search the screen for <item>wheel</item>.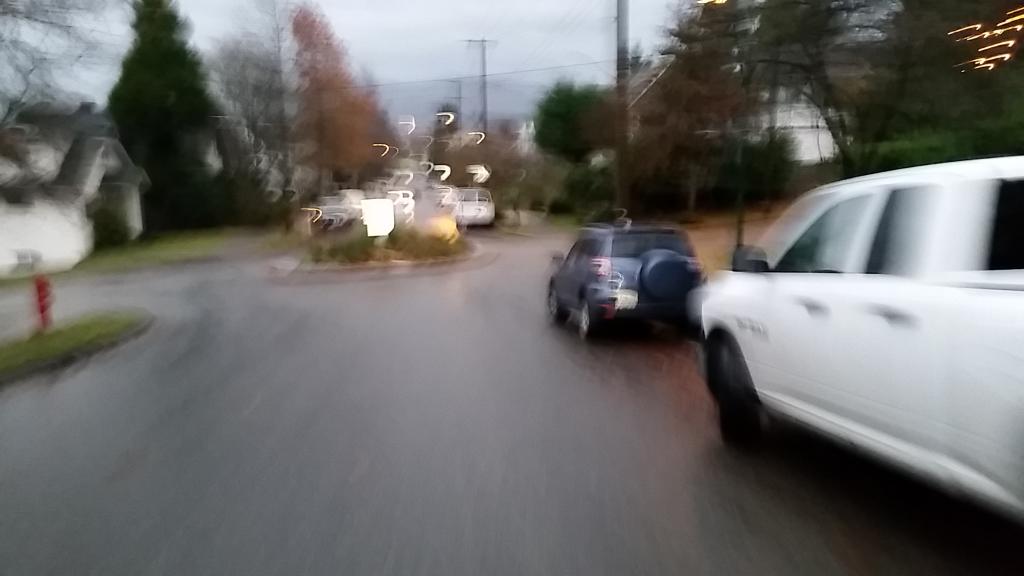
Found at (575,297,600,339).
